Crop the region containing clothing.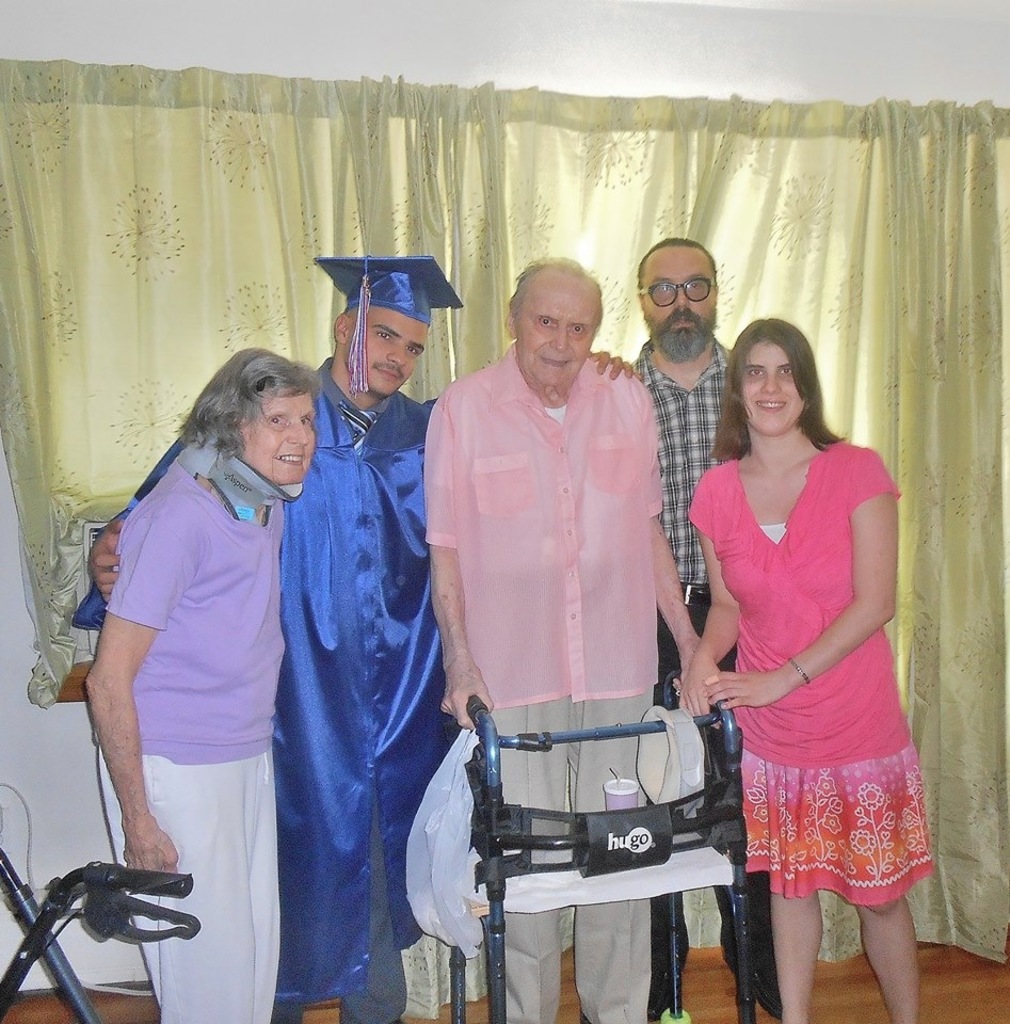
Crop region: rect(65, 342, 462, 1023).
